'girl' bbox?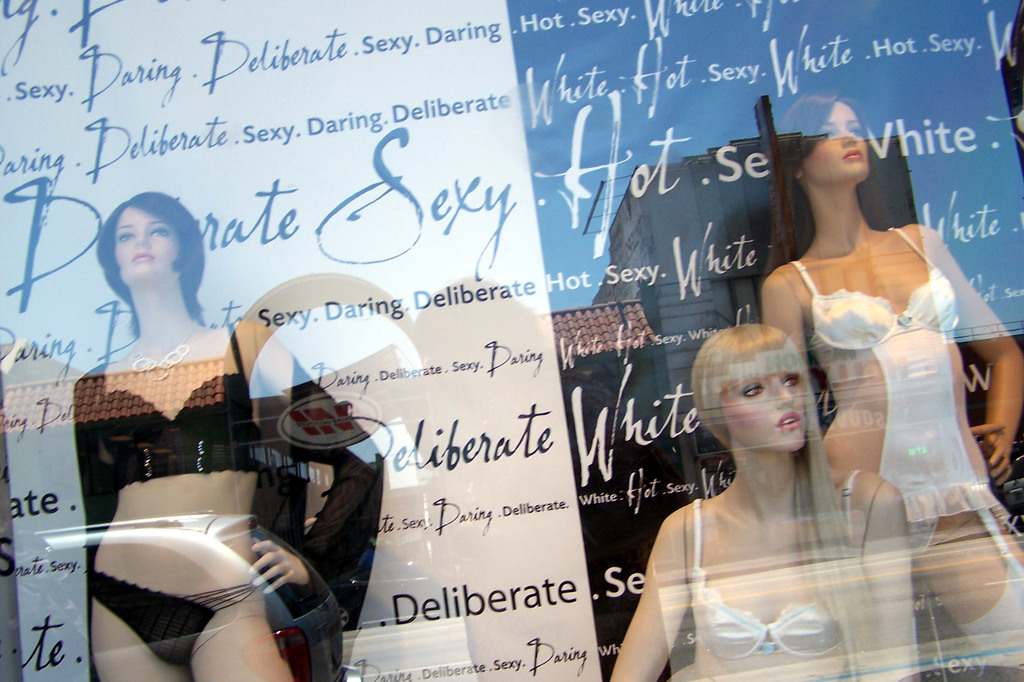
locate(763, 92, 1023, 681)
